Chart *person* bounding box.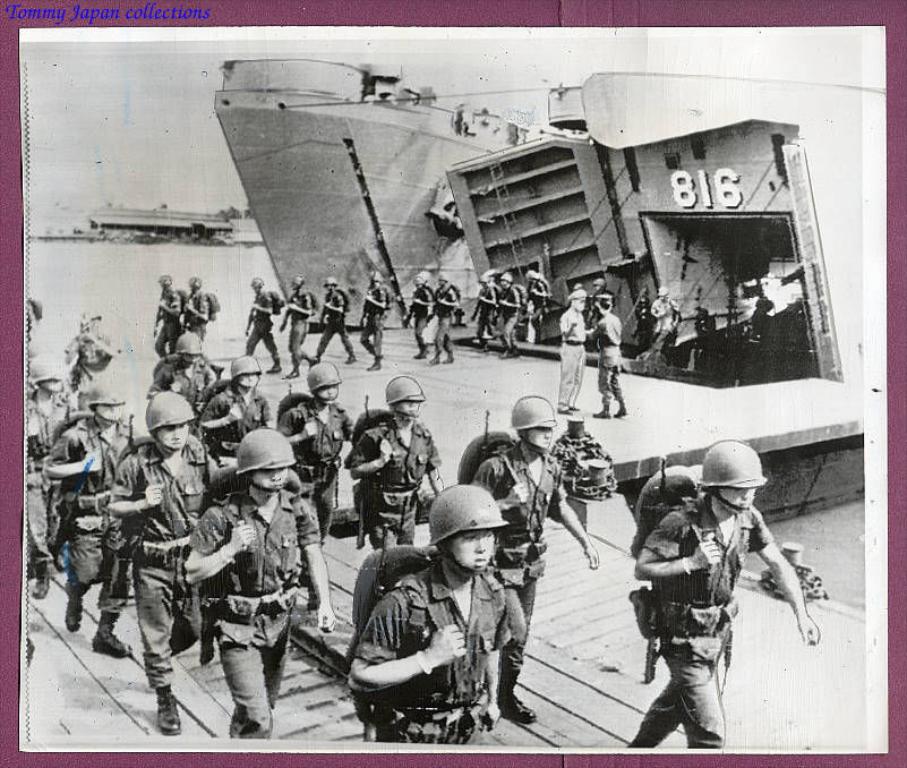
Charted: left=103, top=392, right=216, bottom=733.
